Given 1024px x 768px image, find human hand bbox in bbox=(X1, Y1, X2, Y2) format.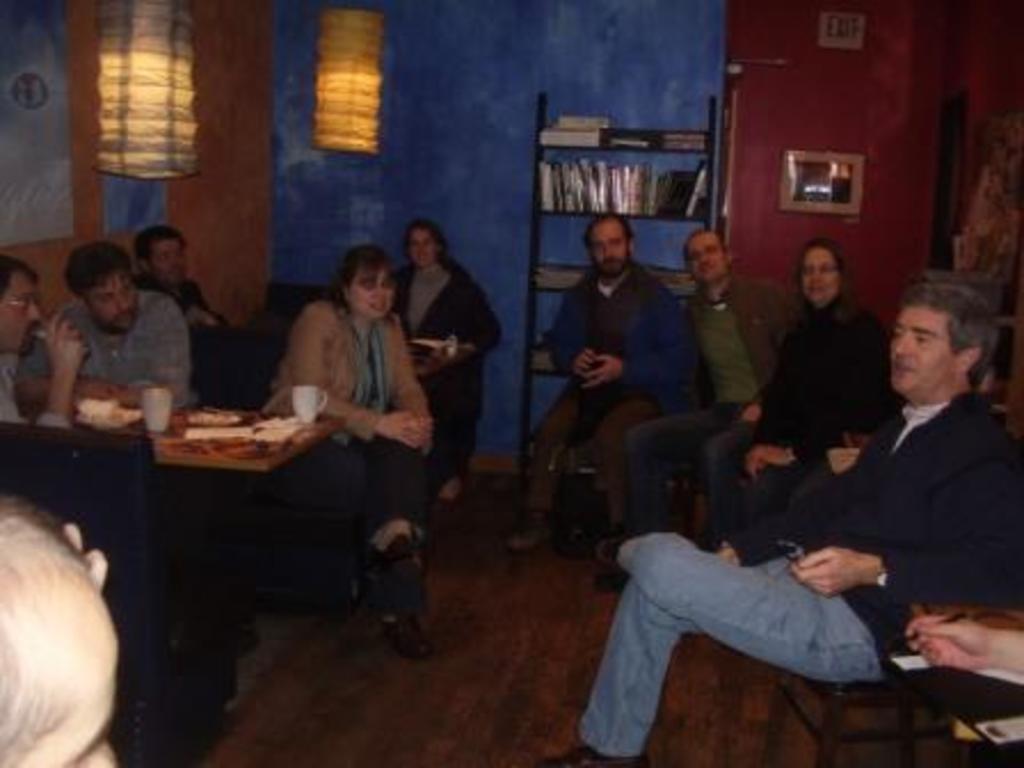
bbox=(718, 544, 743, 569).
